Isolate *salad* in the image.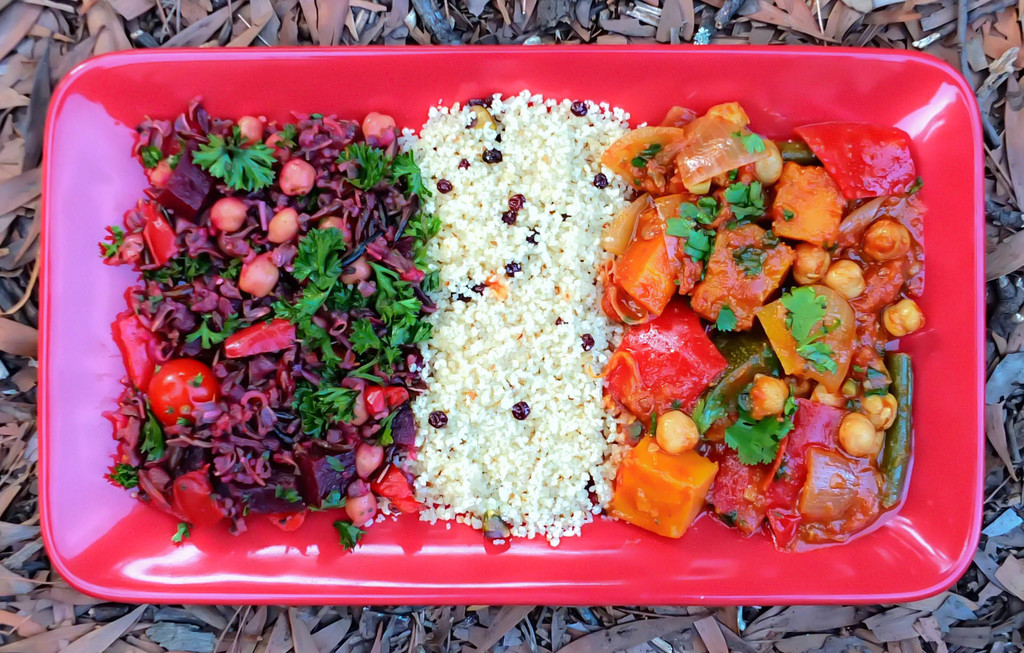
Isolated region: locate(100, 95, 434, 555).
